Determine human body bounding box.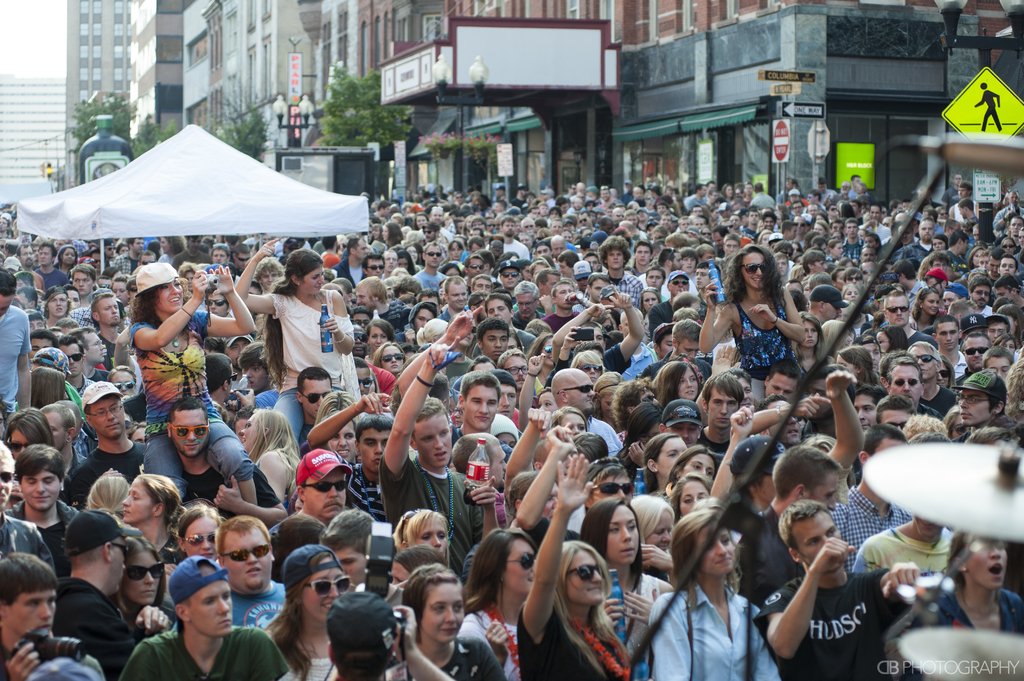
Determined: BBox(551, 370, 628, 460).
